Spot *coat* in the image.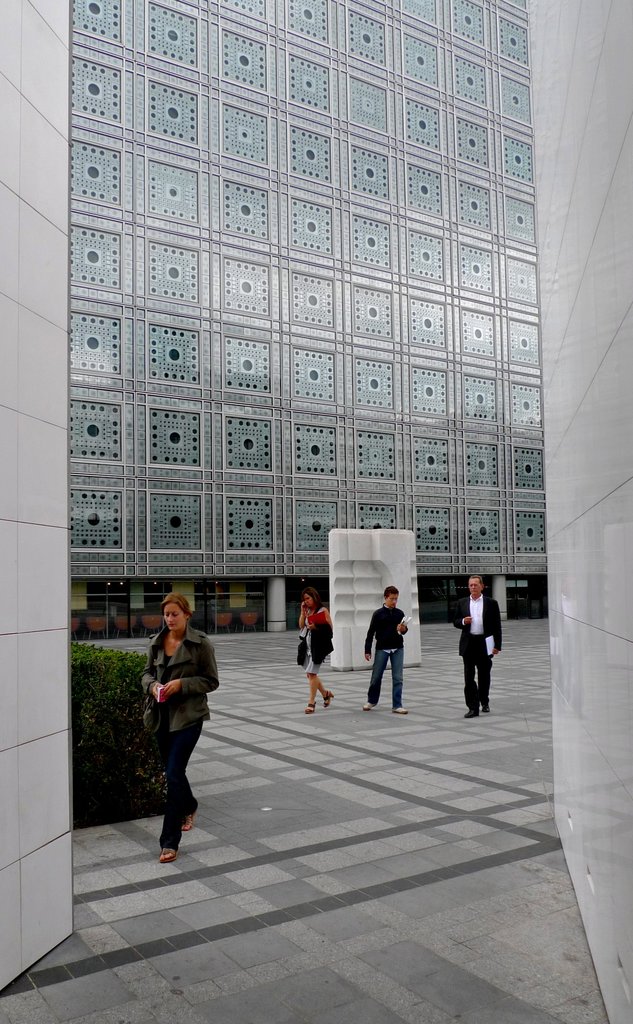
*coat* found at box(455, 591, 500, 660).
